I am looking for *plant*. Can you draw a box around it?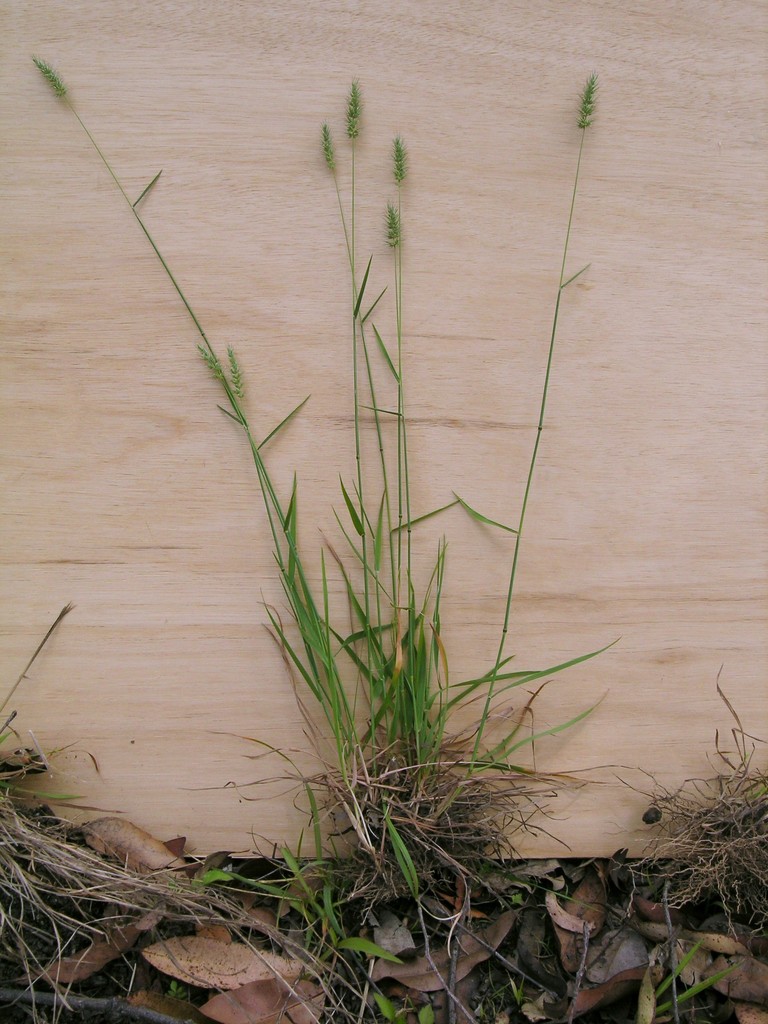
Sure, the bounding box is (0,585,191,1010).
